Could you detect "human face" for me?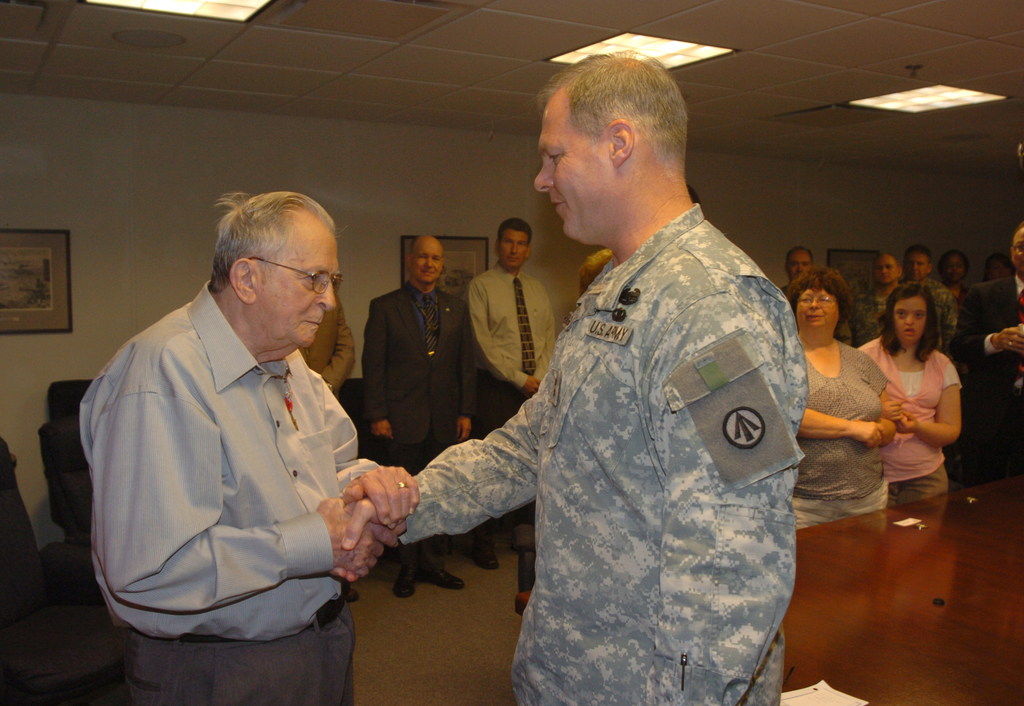
Detection result: (1014,228,1023,275).
